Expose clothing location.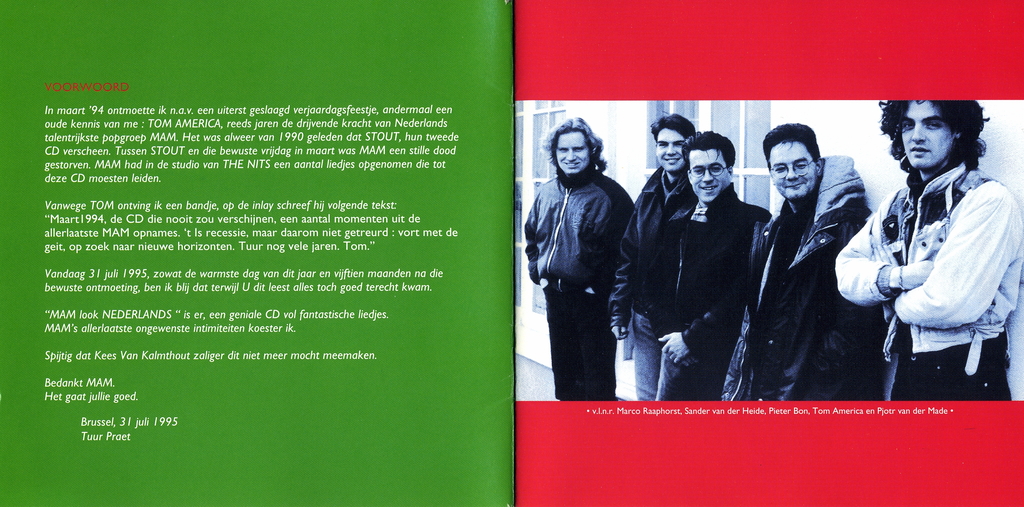
Exposed at box(598, 167, 697, 389).
